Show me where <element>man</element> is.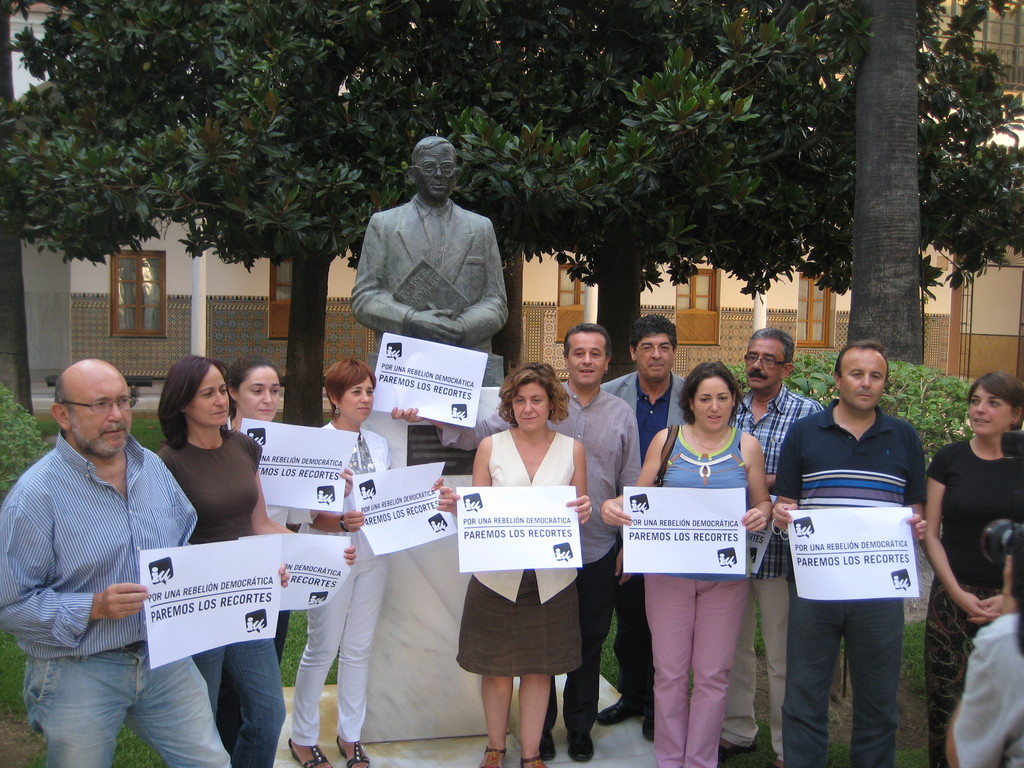
<element>man</element> is at bbox=(348, 135, 511, 380).
